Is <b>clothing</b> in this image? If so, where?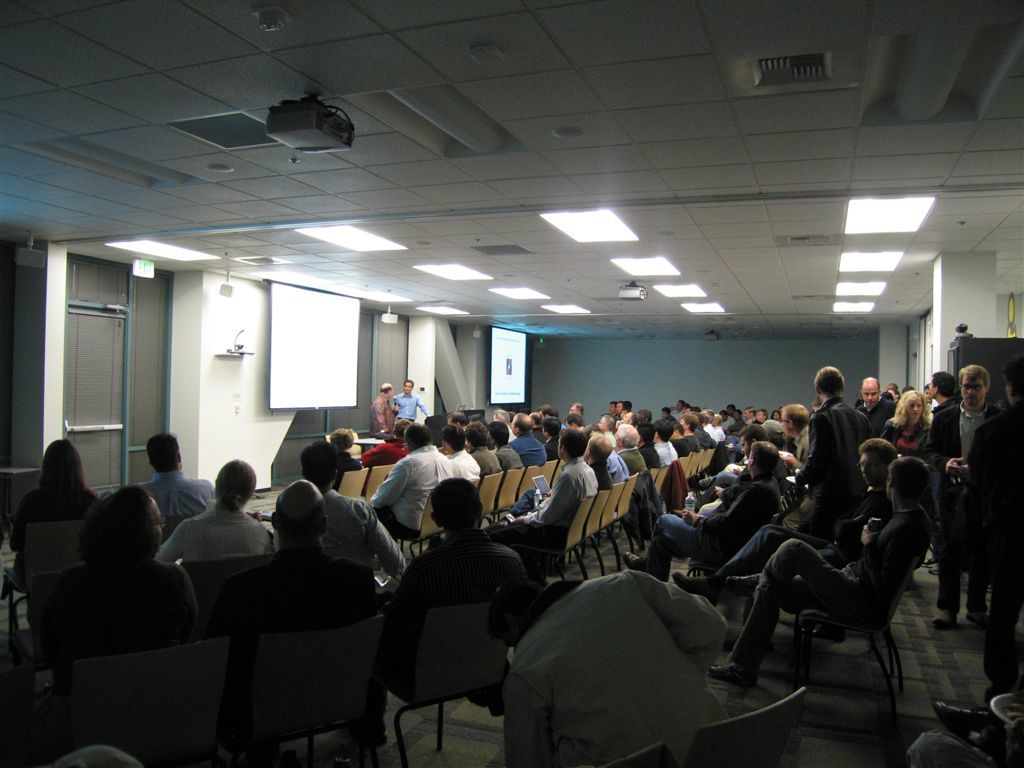
Yes, at bbox=(365, 529, 537, 712).
